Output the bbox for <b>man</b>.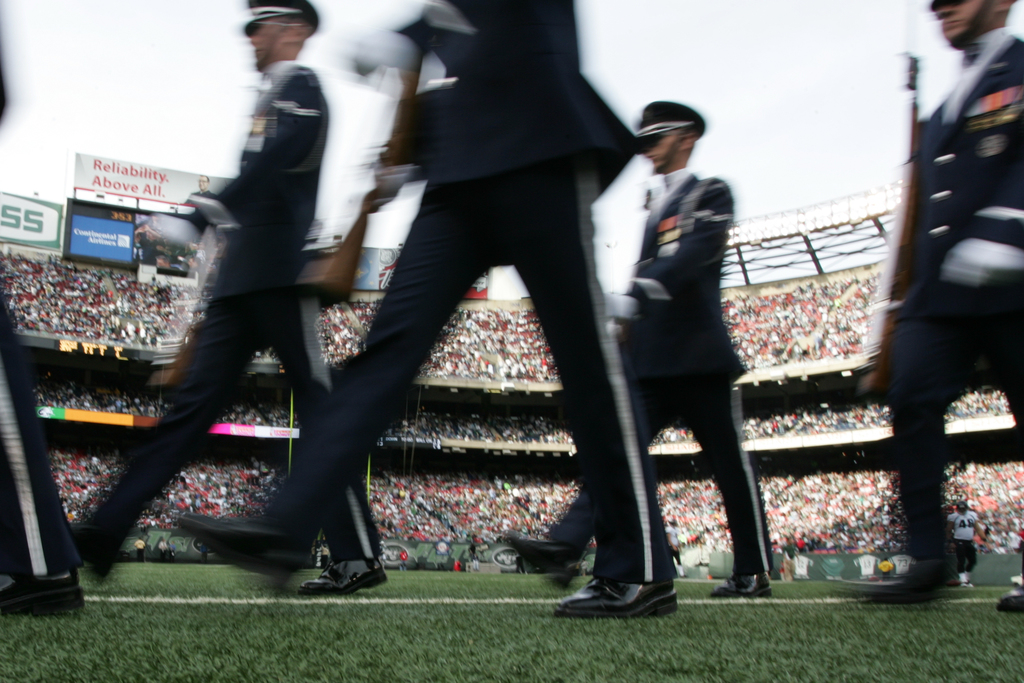
crop(495, 68, 785, 600).
